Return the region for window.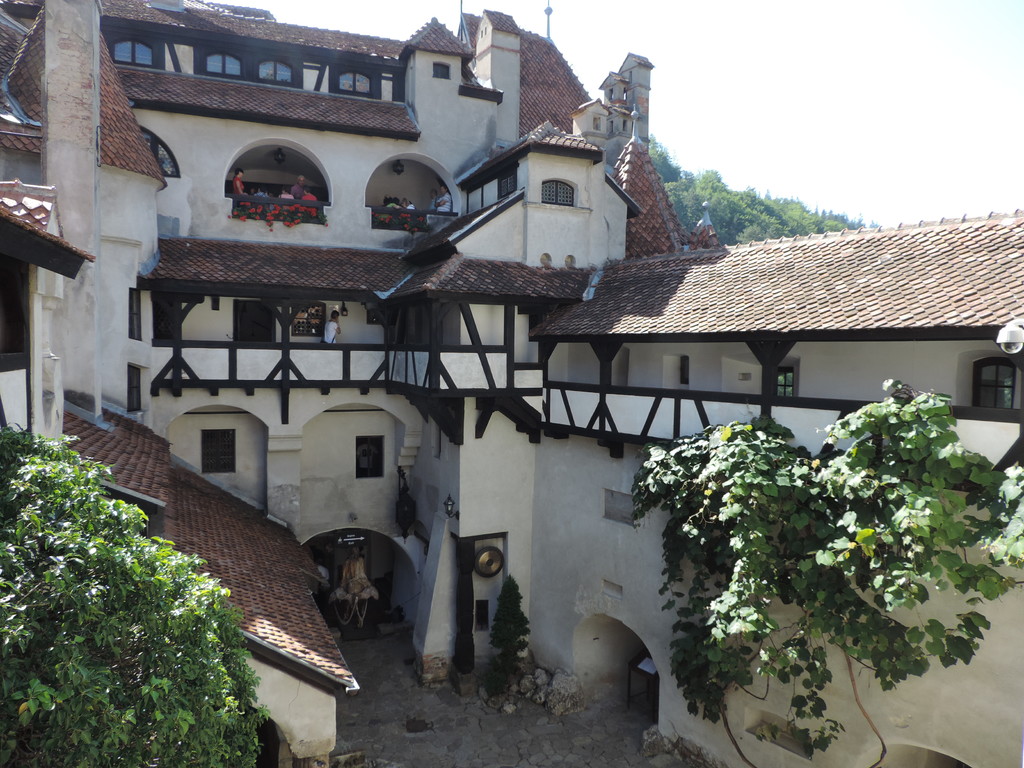
Rect(104, 31, 161, 73).
